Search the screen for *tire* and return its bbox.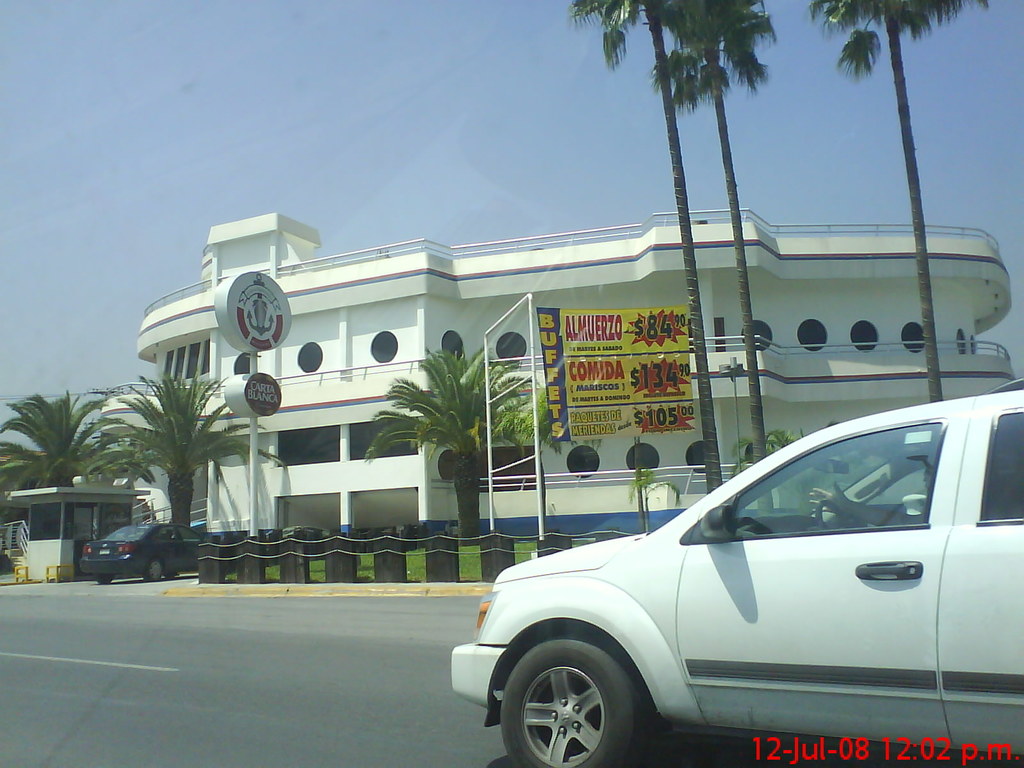
Found: [500, 635, 636, 767].
